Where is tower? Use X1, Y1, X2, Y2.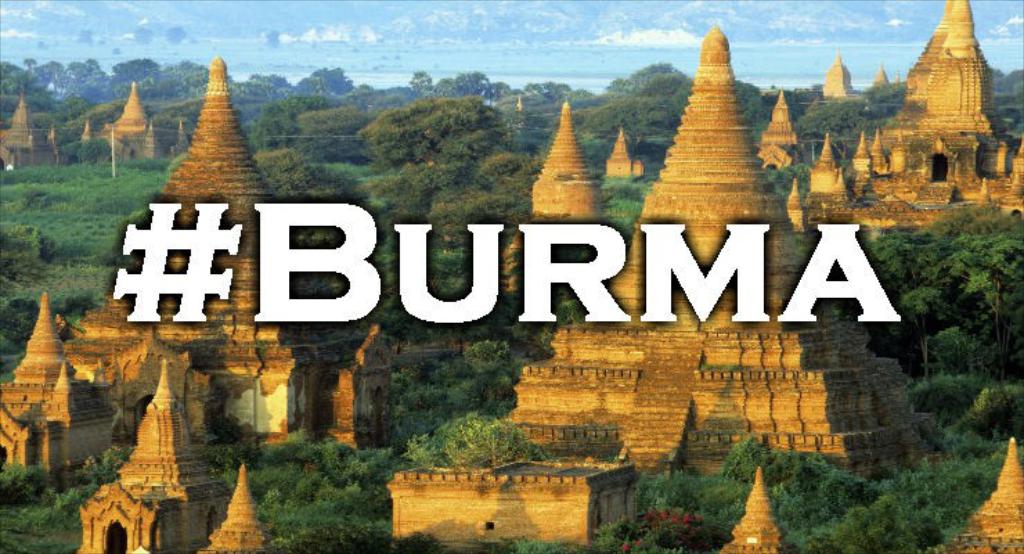
116, 368, 230, 548.
